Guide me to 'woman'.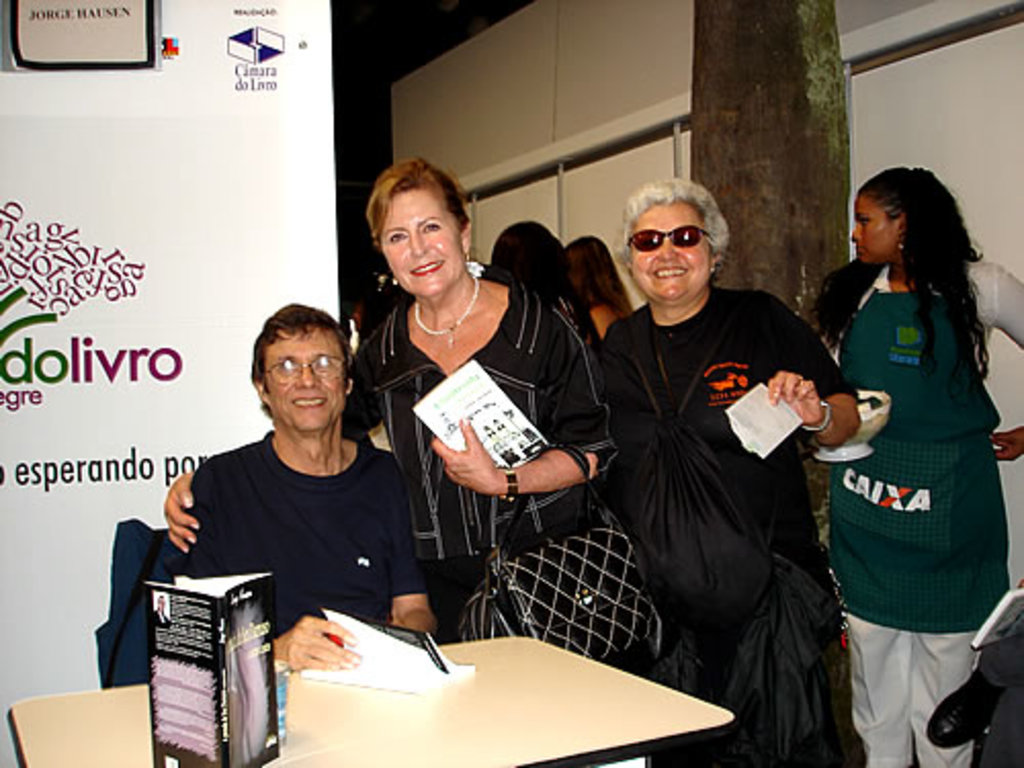
Guidance: <bbox>158, 150, 696, 690</bbox>.
